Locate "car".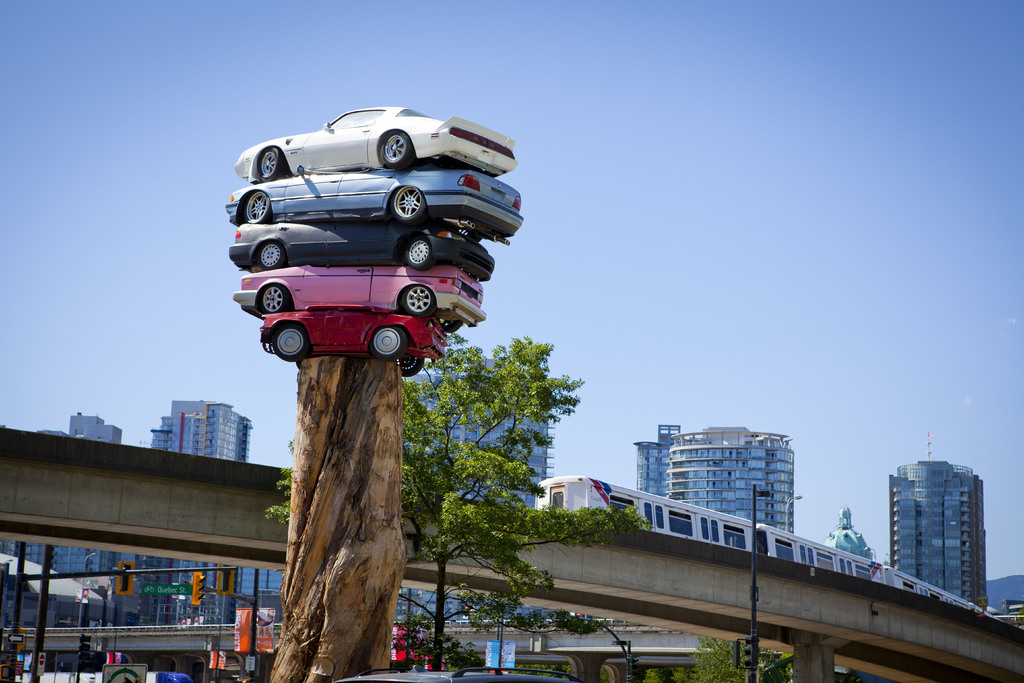
Bounding box: (266, 306, 455, 394).
